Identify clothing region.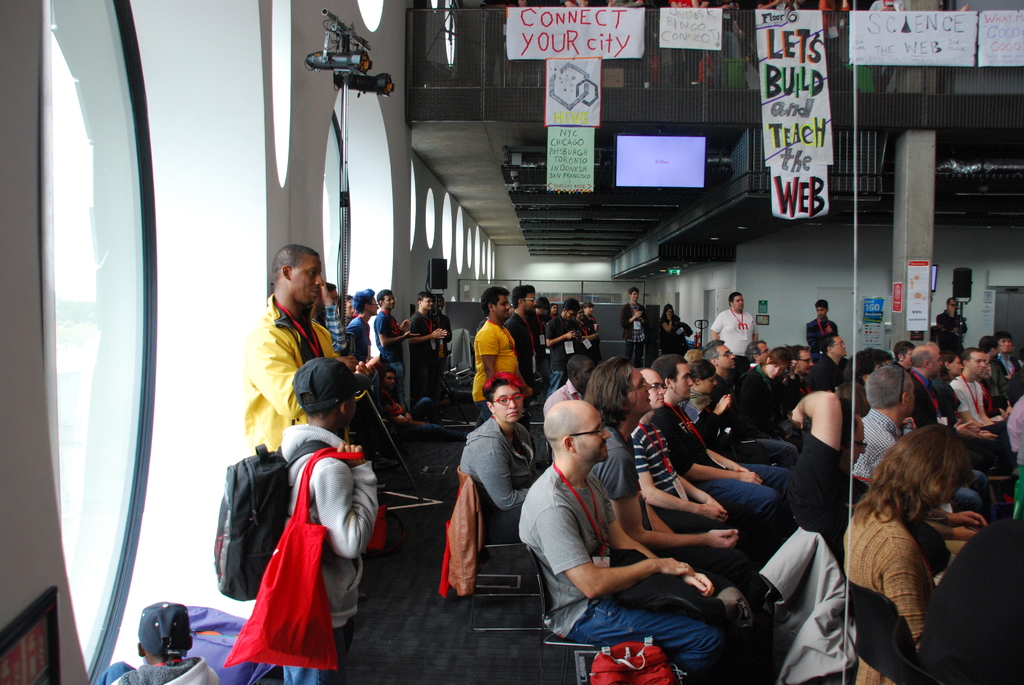
Region: [left=932, top=313, right=969, bottom=356].
